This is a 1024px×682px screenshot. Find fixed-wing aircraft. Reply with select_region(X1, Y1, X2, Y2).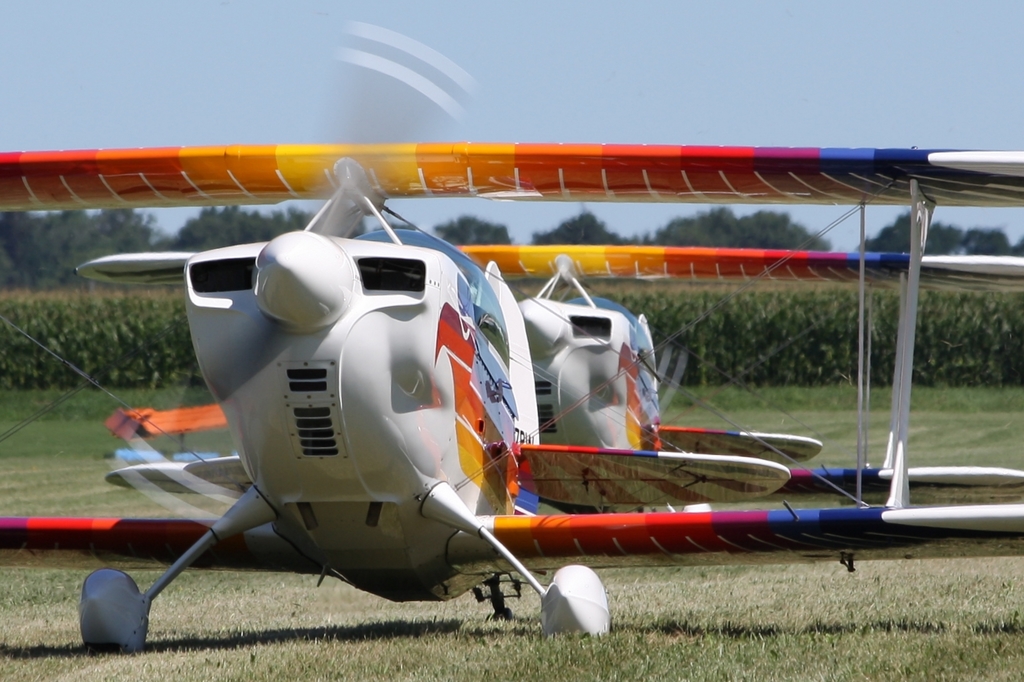
select_region(449, 240, 1023, 512).
